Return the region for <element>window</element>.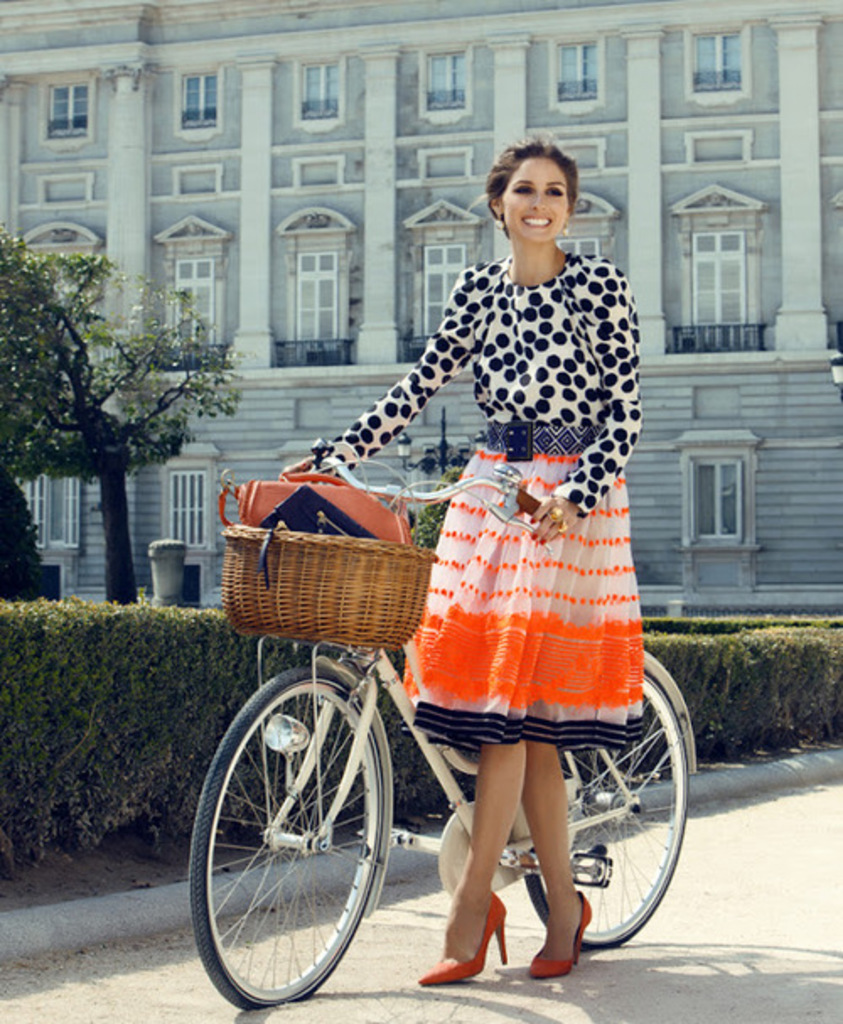
401, 199, 482, 353.
